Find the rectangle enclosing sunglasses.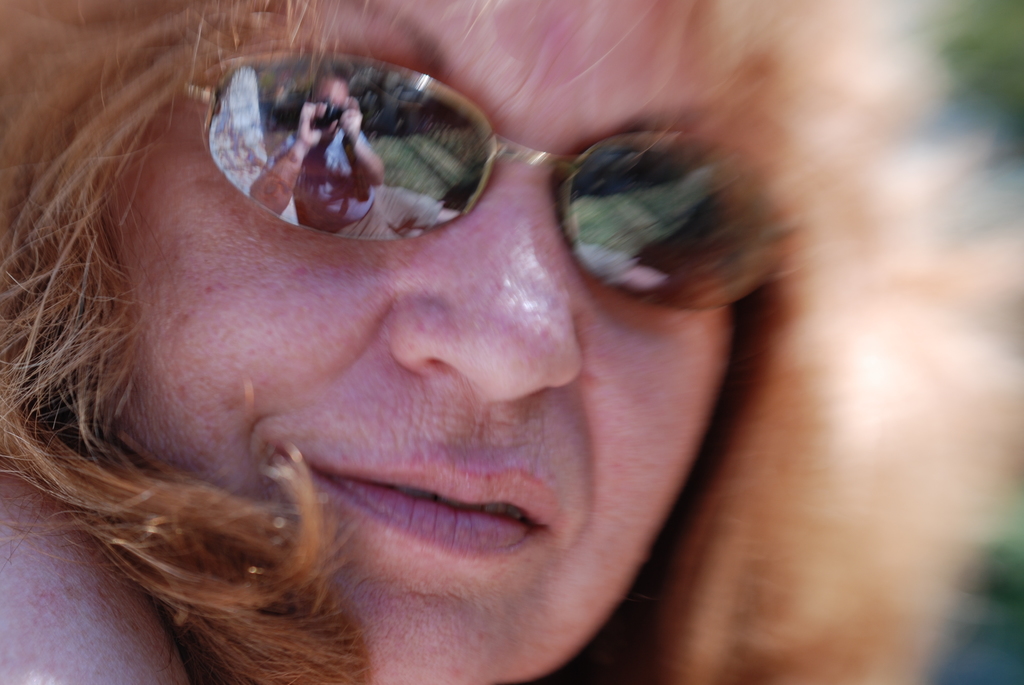
locate(191, 48, 792, 310).
